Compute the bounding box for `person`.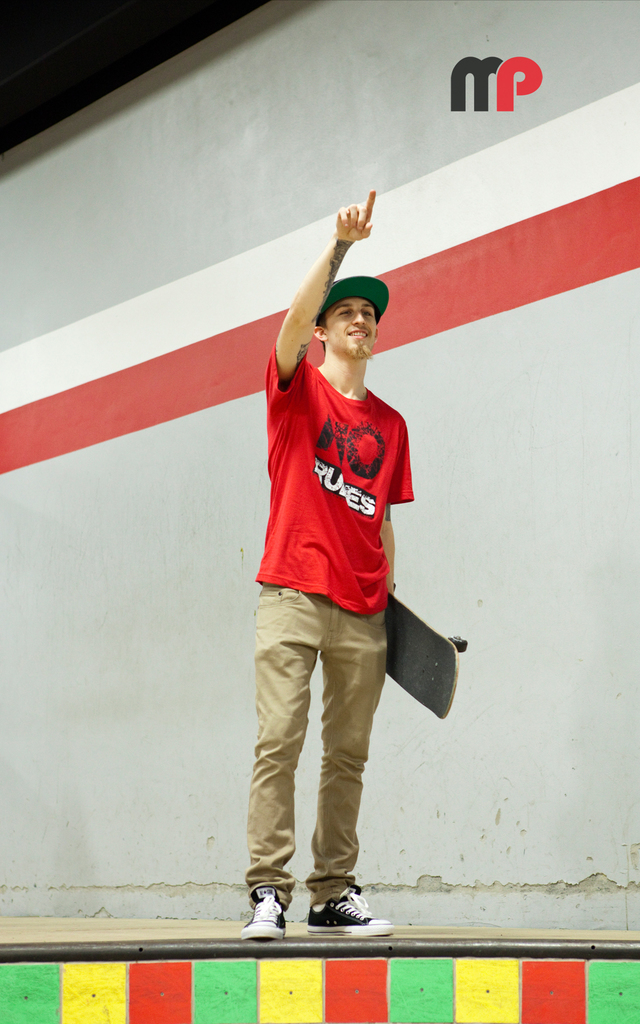
(238, 188, 402, 952).
